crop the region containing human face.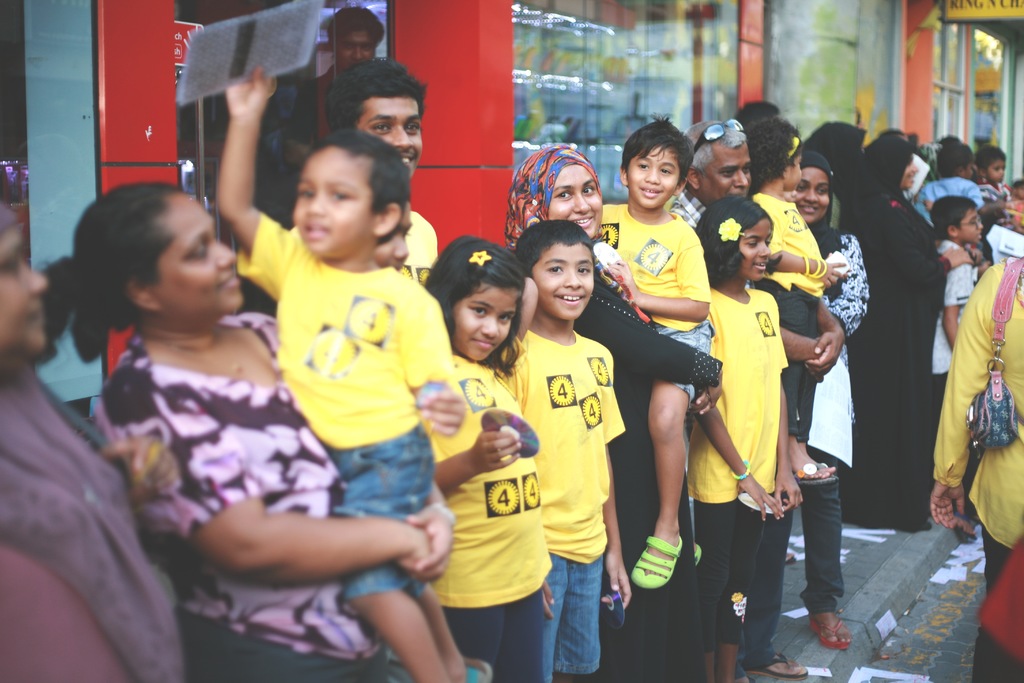
Crop region: Rect(534, 242, 596, 320).
